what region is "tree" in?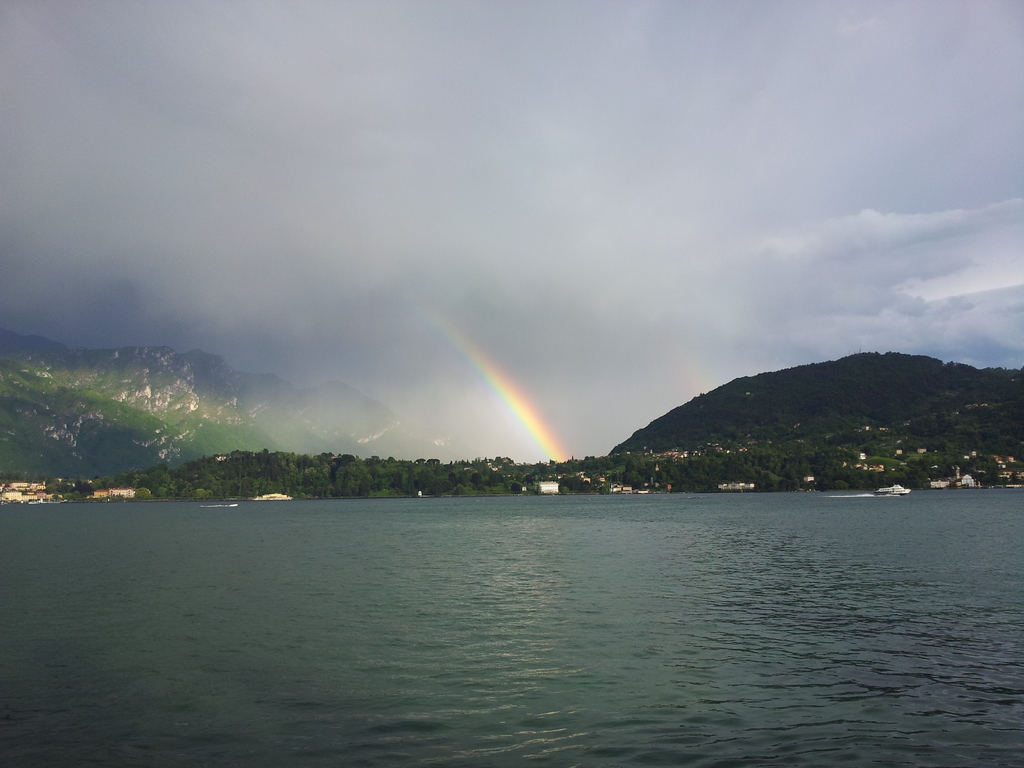
bbox(604, 342, 1023, 497).
